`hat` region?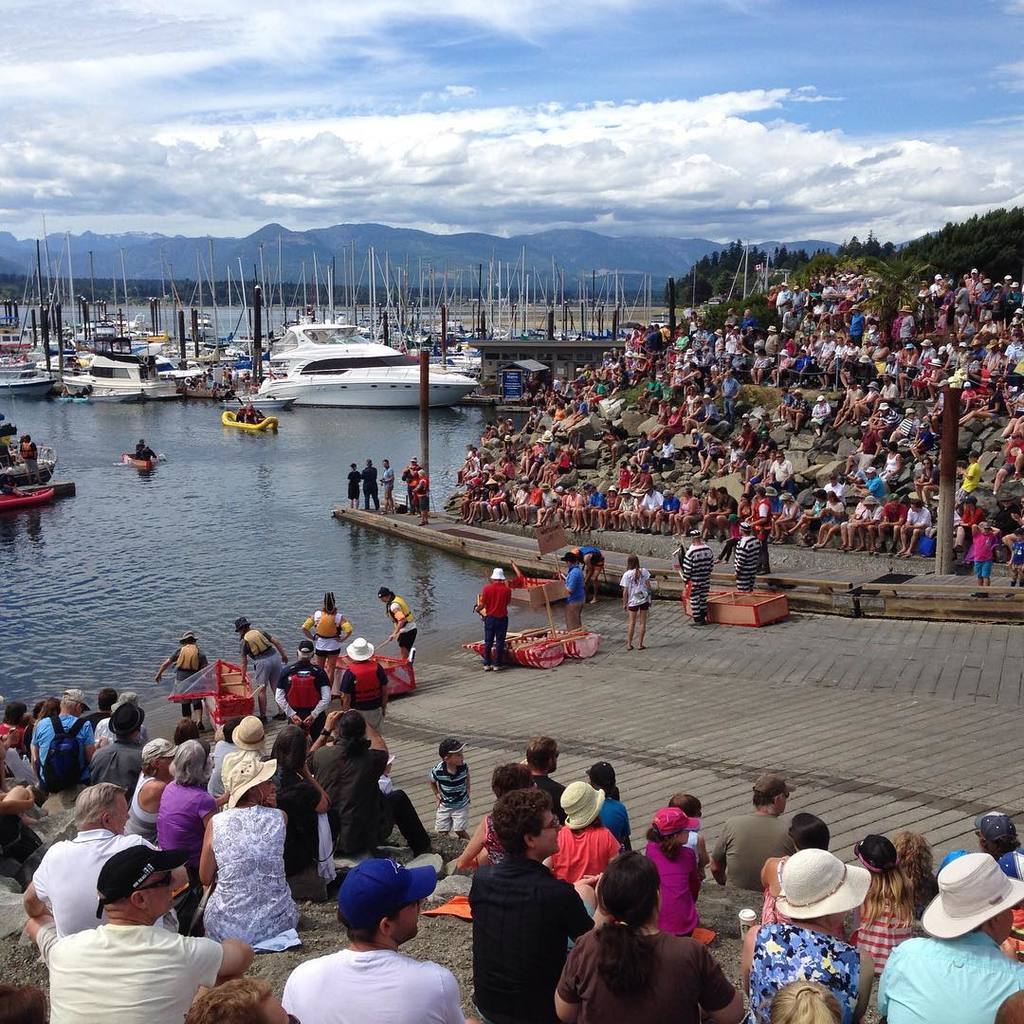
562,775,609,837
